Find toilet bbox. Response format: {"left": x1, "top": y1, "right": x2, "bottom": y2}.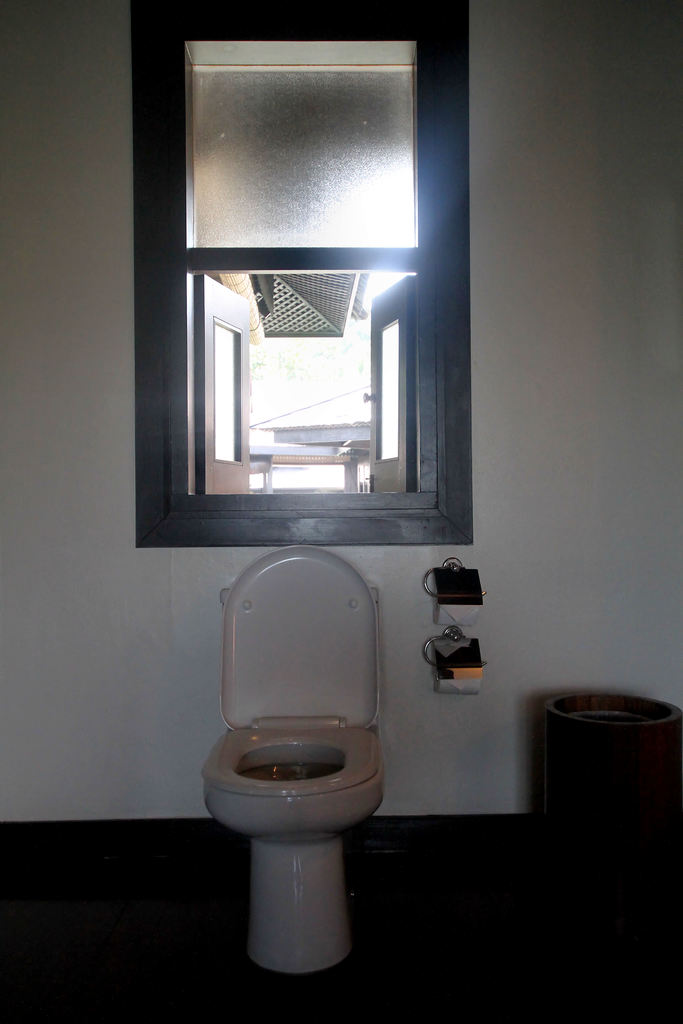
{"left": 185, "top": 508, "right": 425, "bottom": 984}.
